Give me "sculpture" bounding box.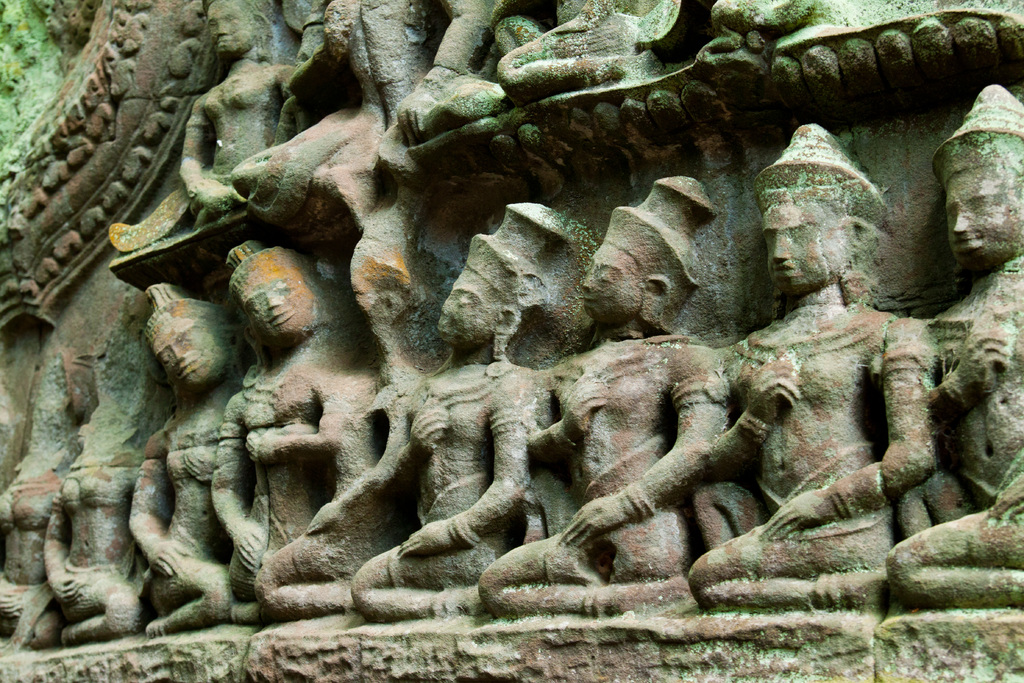
detection(875, 78, 1023, 616).
